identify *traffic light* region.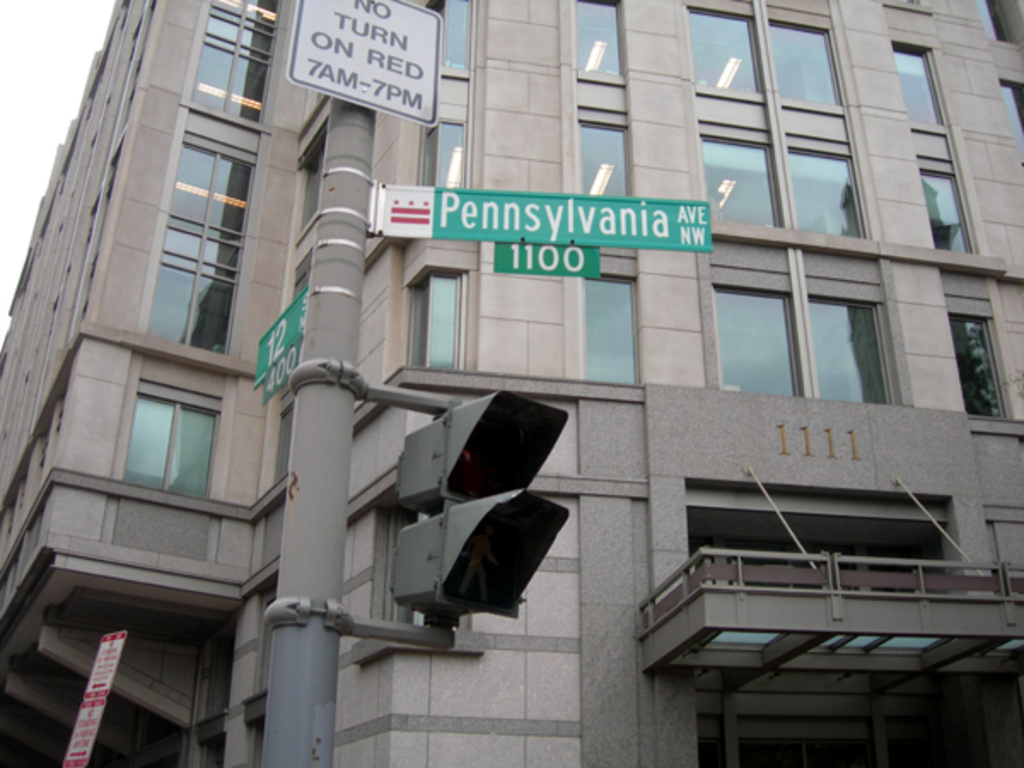
Region: x1=389, y1=389, x2=572, y2=631.
